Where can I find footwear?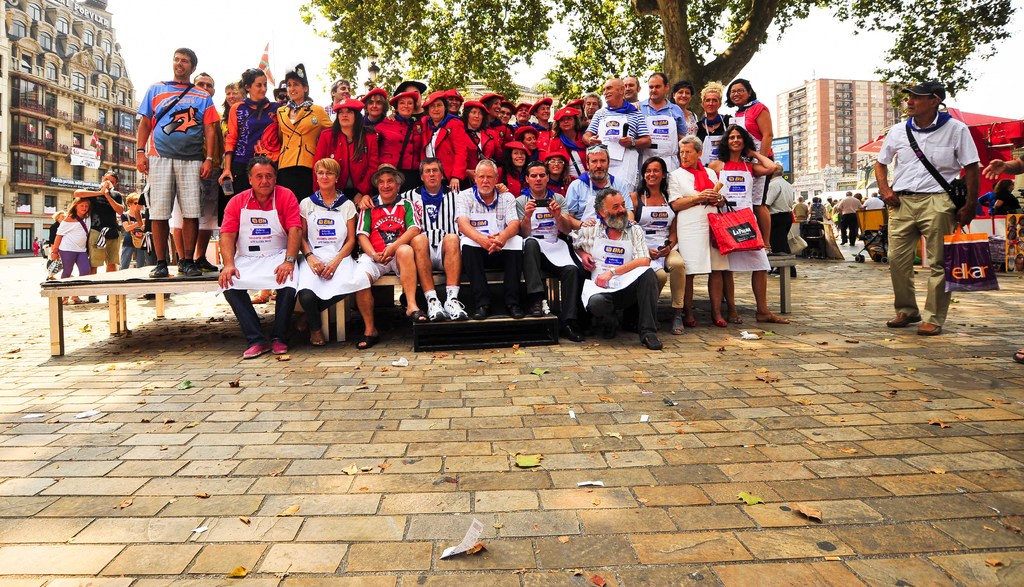
You can find it at (561, 323, 586, 343).
